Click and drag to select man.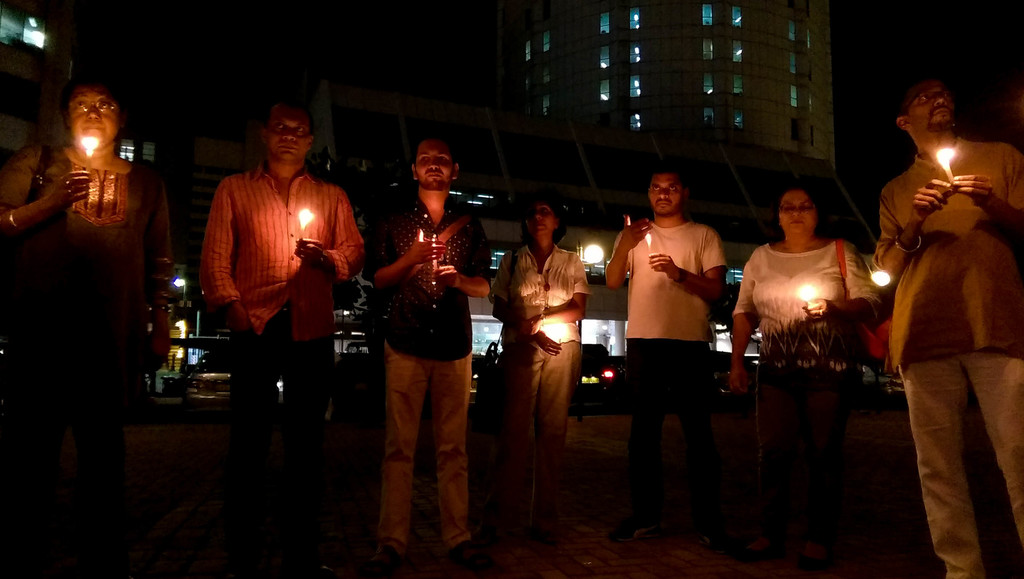
Selection: {"x1": 606, "y1": 151, "x2": 749, "y2": 535}.
